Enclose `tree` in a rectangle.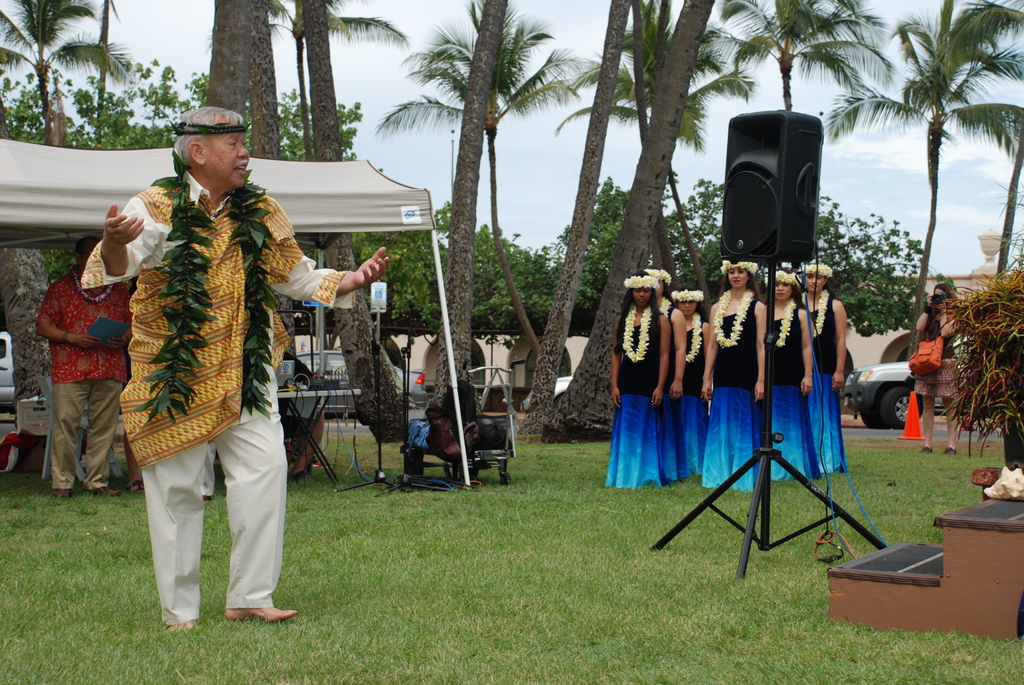
locate(552, 0, 716, 440).
